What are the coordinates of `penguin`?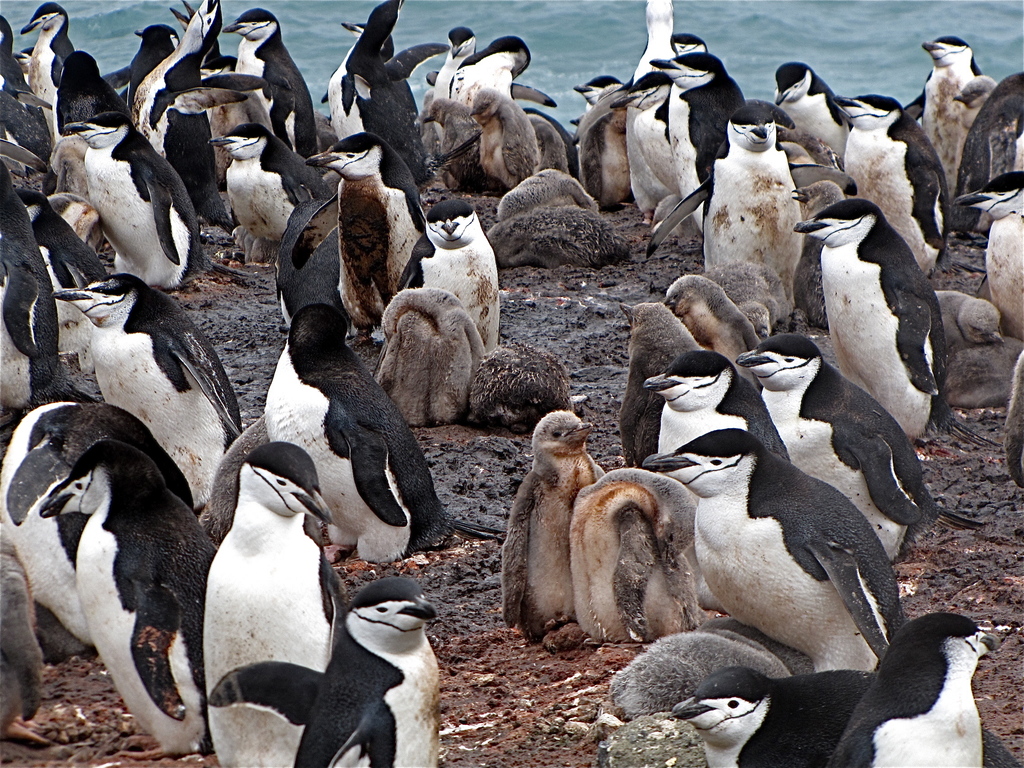
region(0, 400, 191, 648).
